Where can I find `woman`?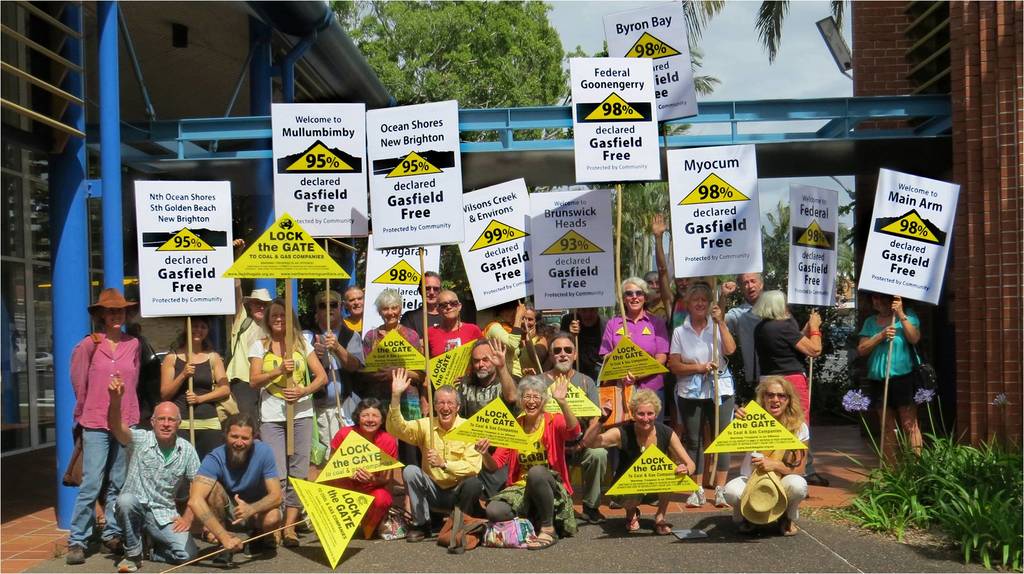
You can find it at {"left": 323, "top": 397, "right": 397, "bottom": 538}.
